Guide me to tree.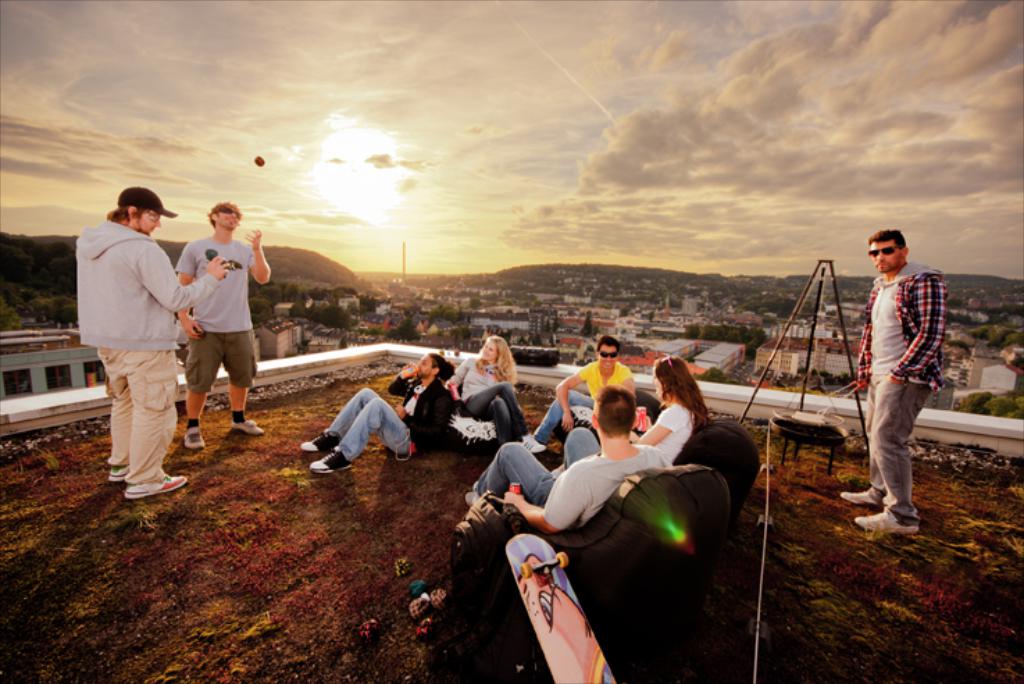
Guidance: rect(386, 320, 417, 343).
